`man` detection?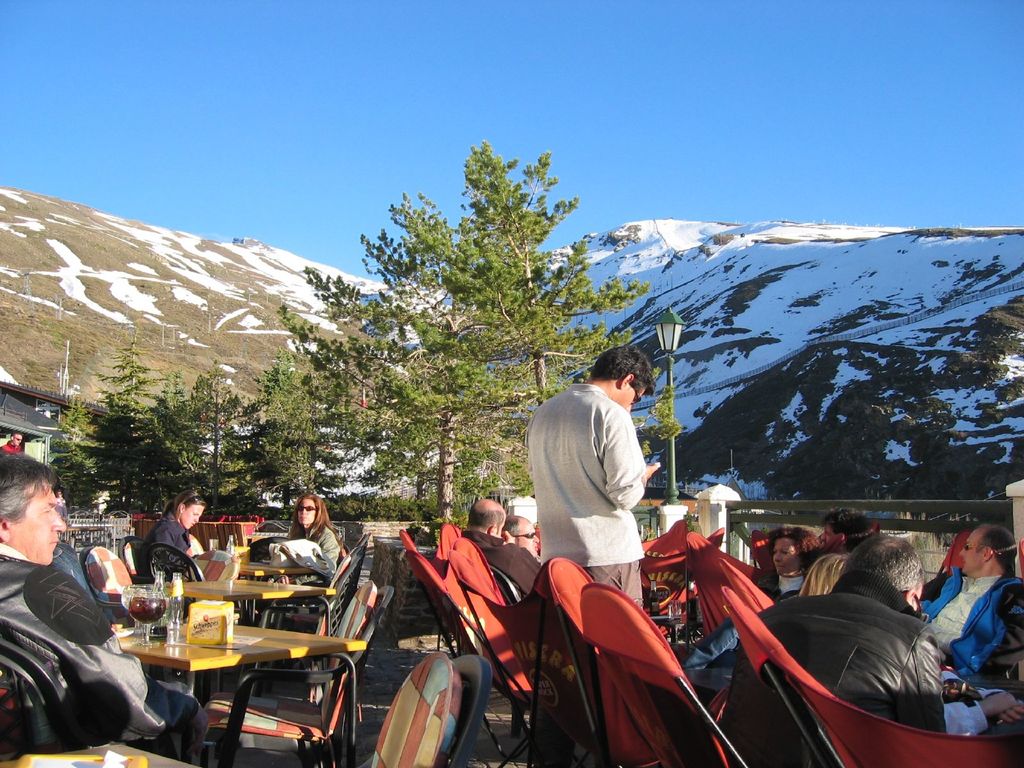
<box>456,491,544,593</box>
